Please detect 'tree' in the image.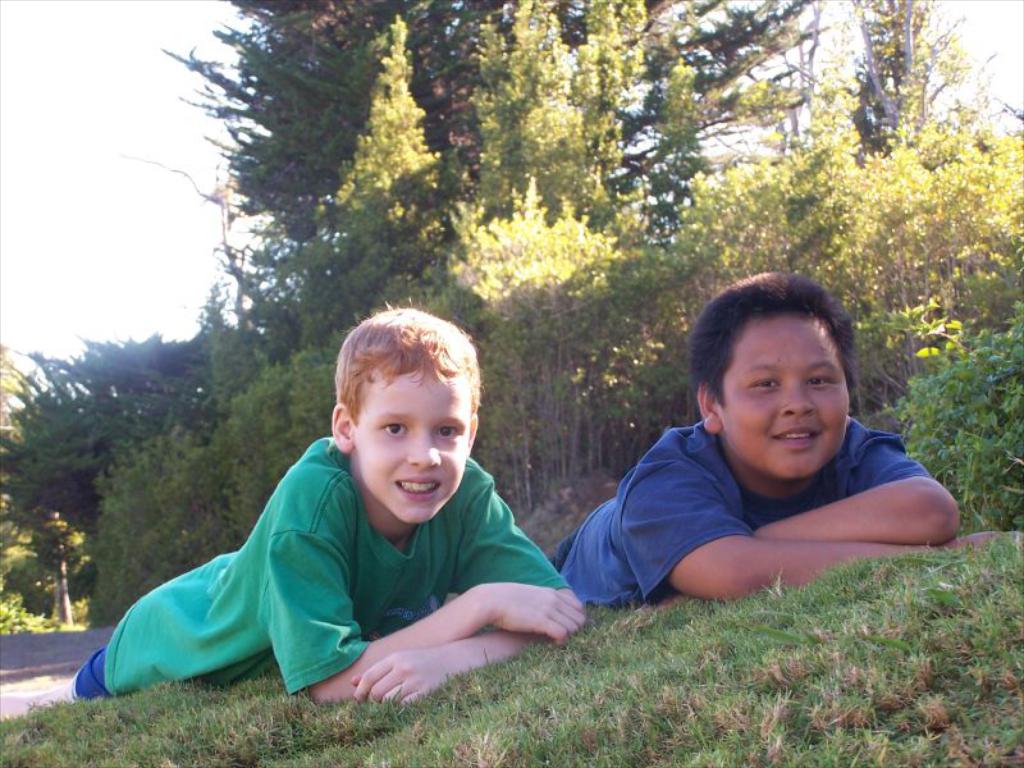
box=[311, 8, 465, 321].
